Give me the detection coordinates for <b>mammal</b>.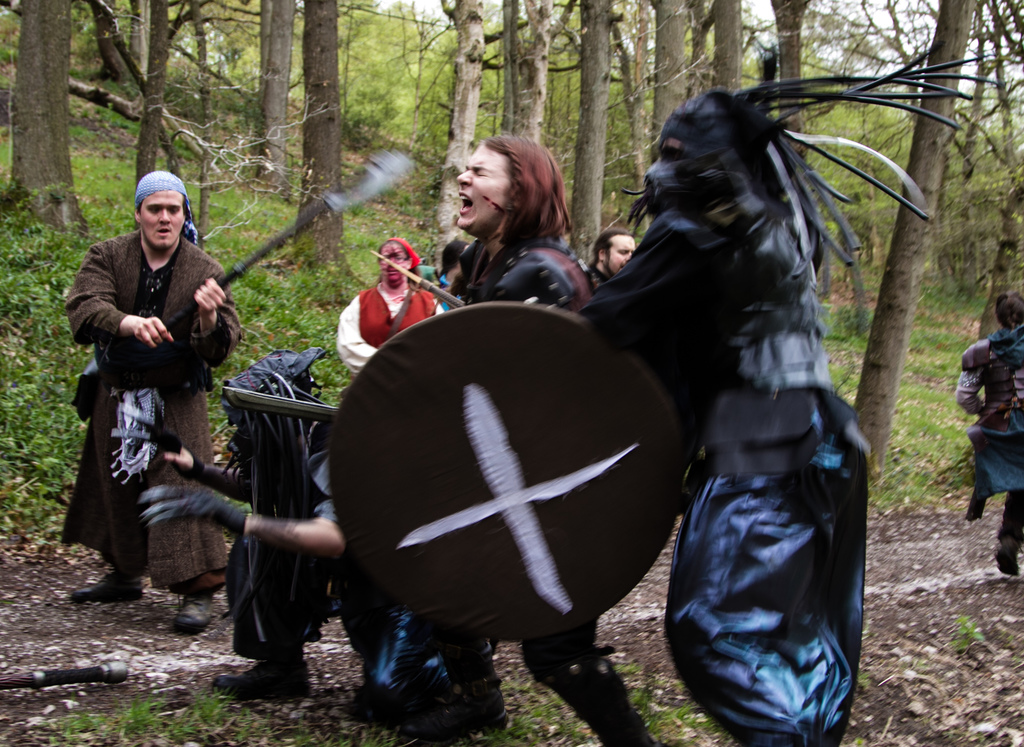
570/79/1010/746.
